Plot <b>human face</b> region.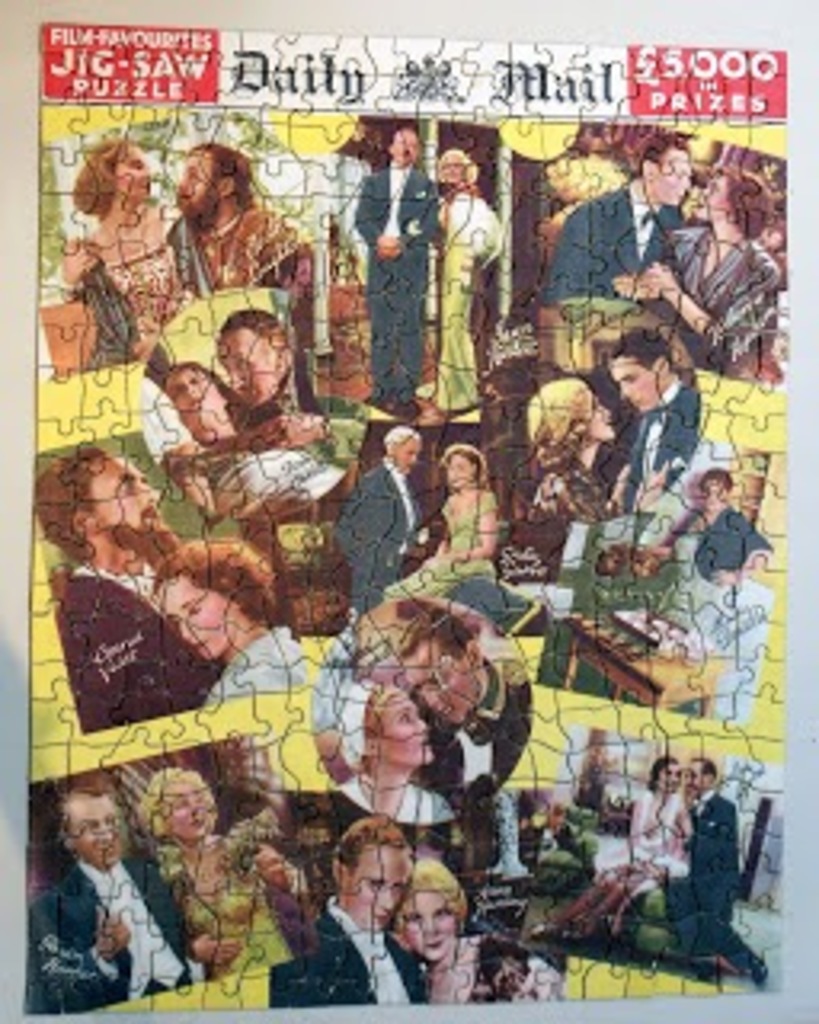
Plotted at 144,570,246,666.
